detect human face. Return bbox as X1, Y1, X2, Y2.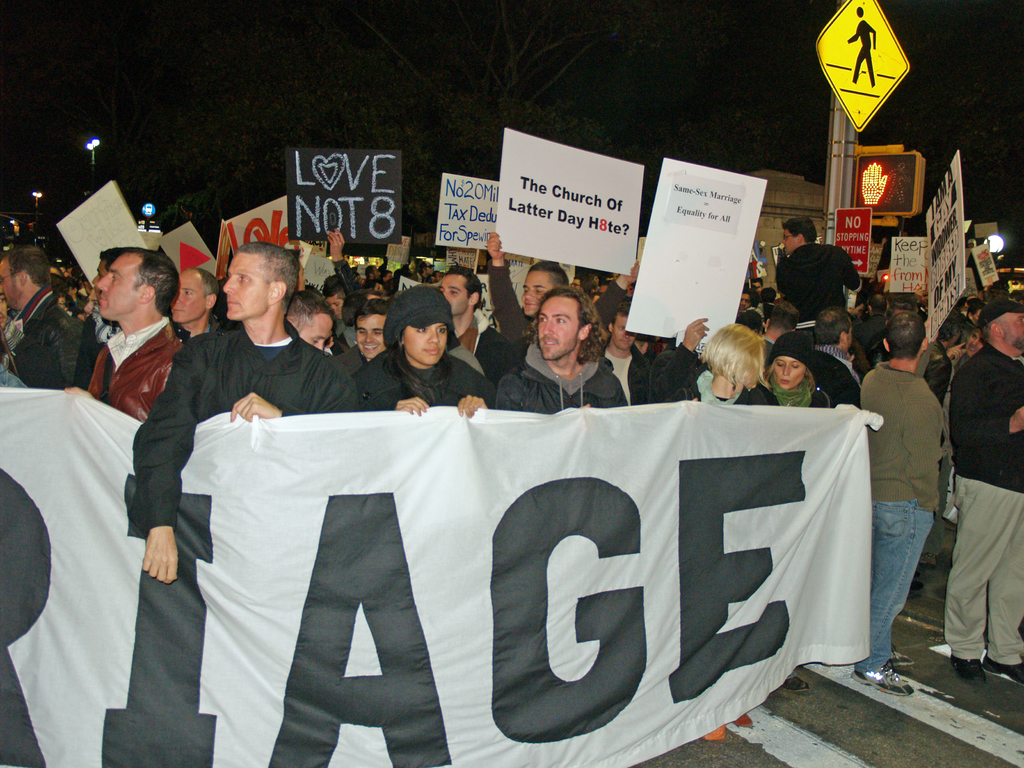
780, 228, 797, 257.
